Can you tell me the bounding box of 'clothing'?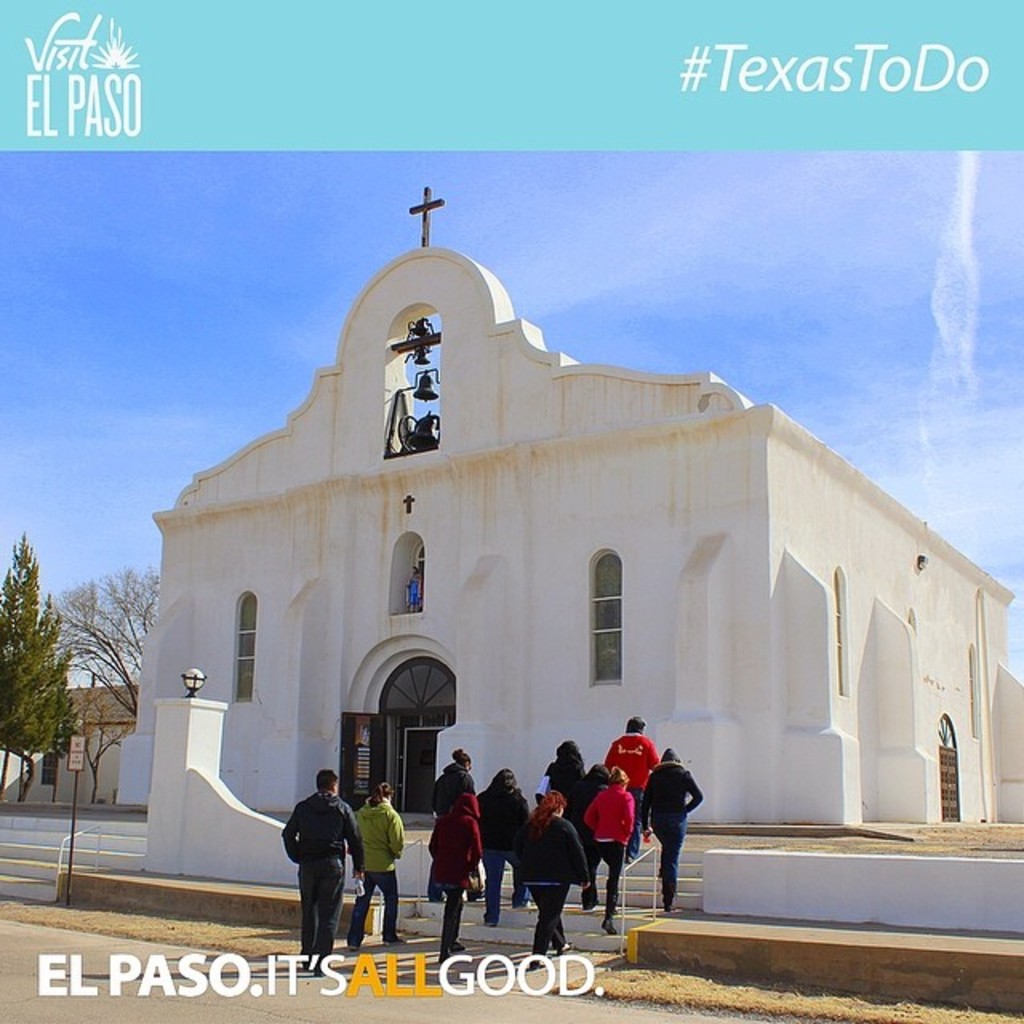
bbox=(600, 730, 659, 853).
